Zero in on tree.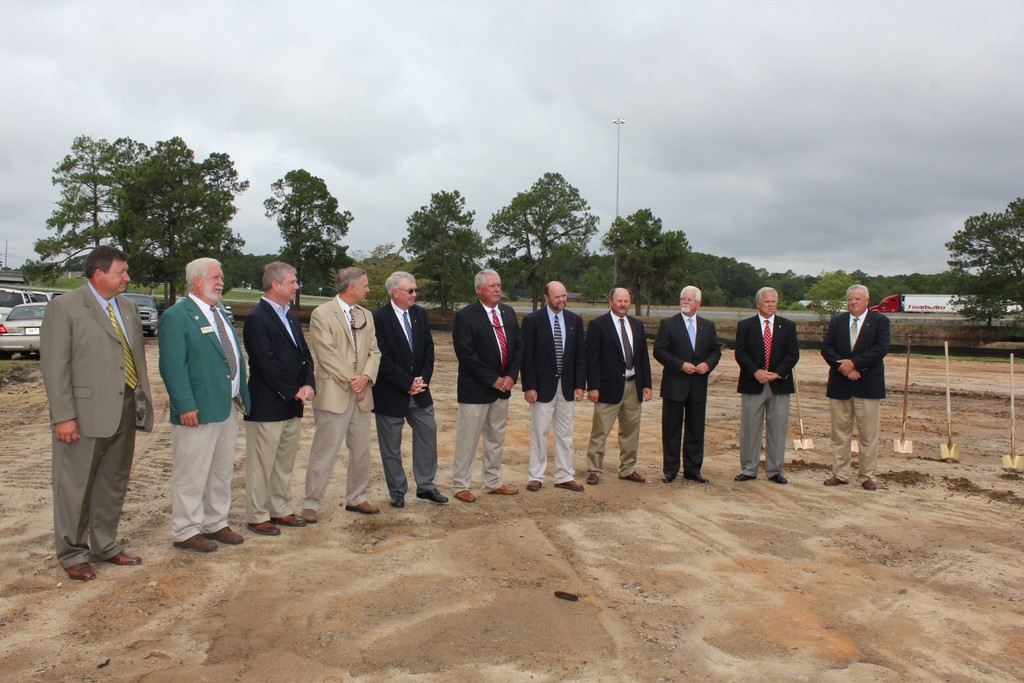
Zeroed in: crop(488, 162, 593, 311).
